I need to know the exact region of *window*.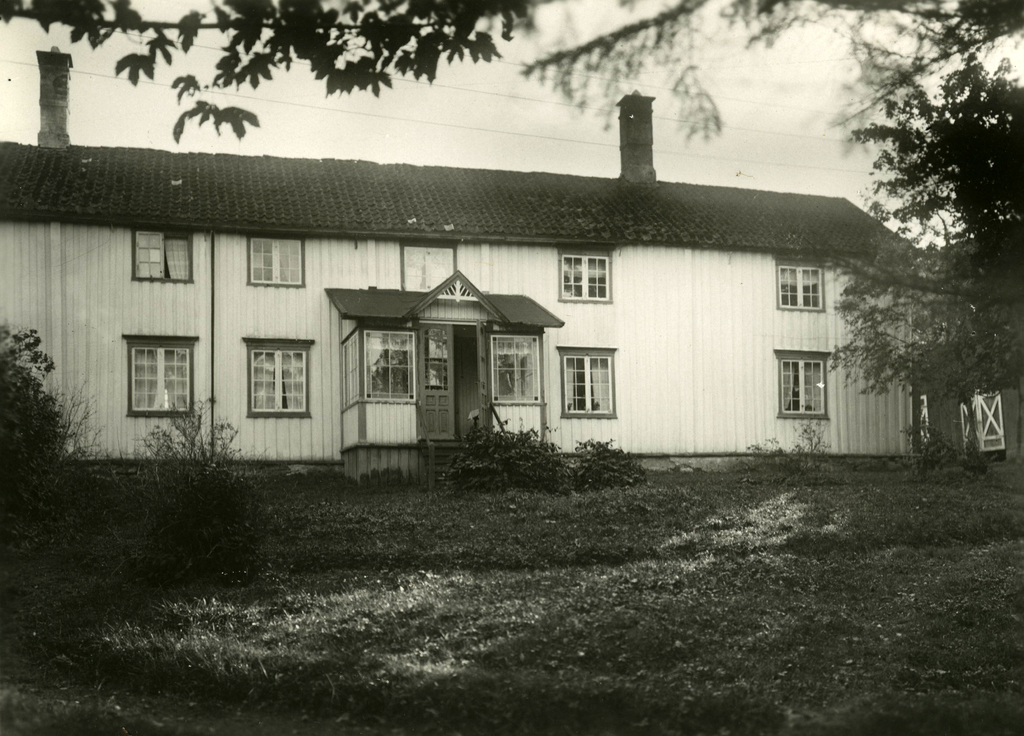
Region: box=[777, 256, 822, 306].
